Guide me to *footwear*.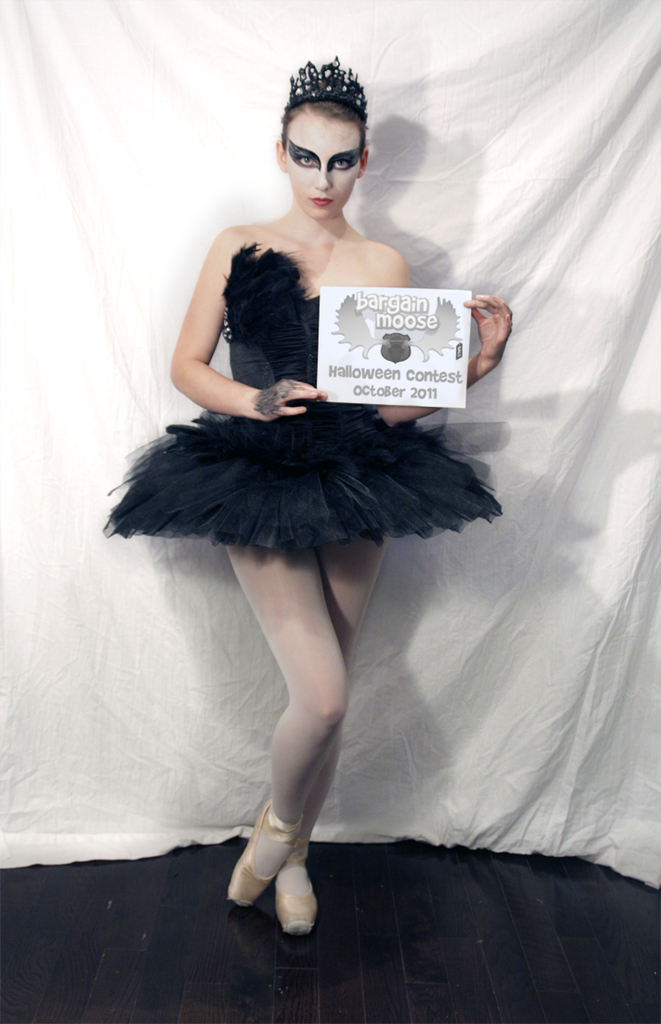
Guidance: select_region(268, 825, 321, 937).
